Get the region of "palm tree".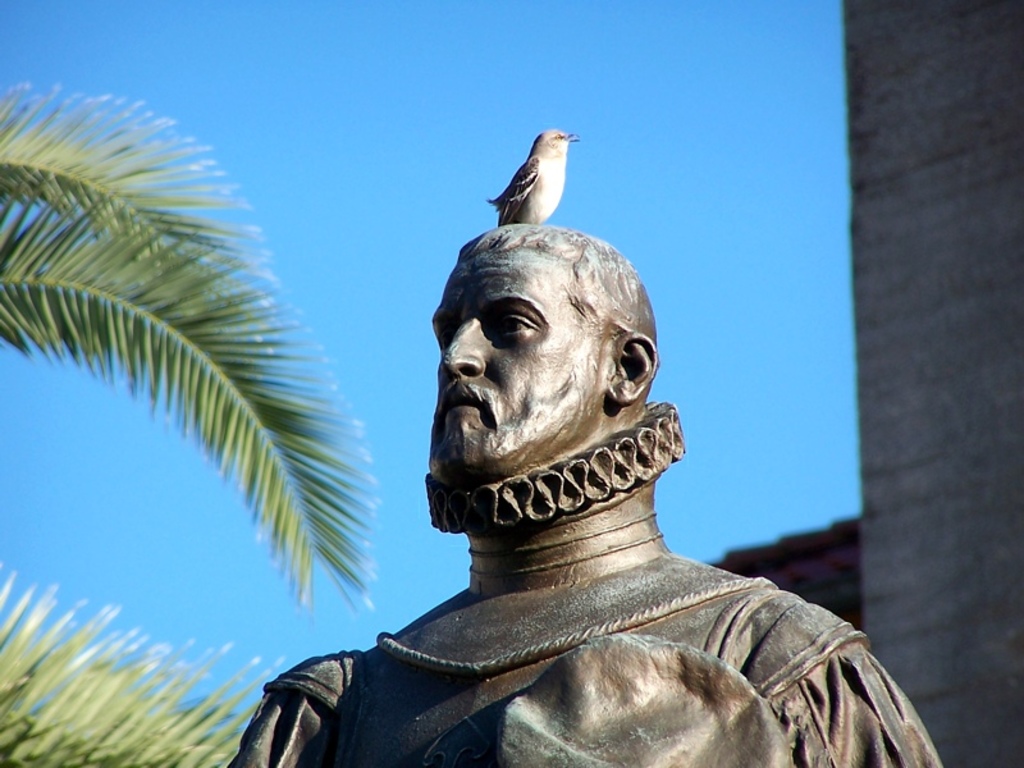
<region>0, 79, 376, 767</region>.
